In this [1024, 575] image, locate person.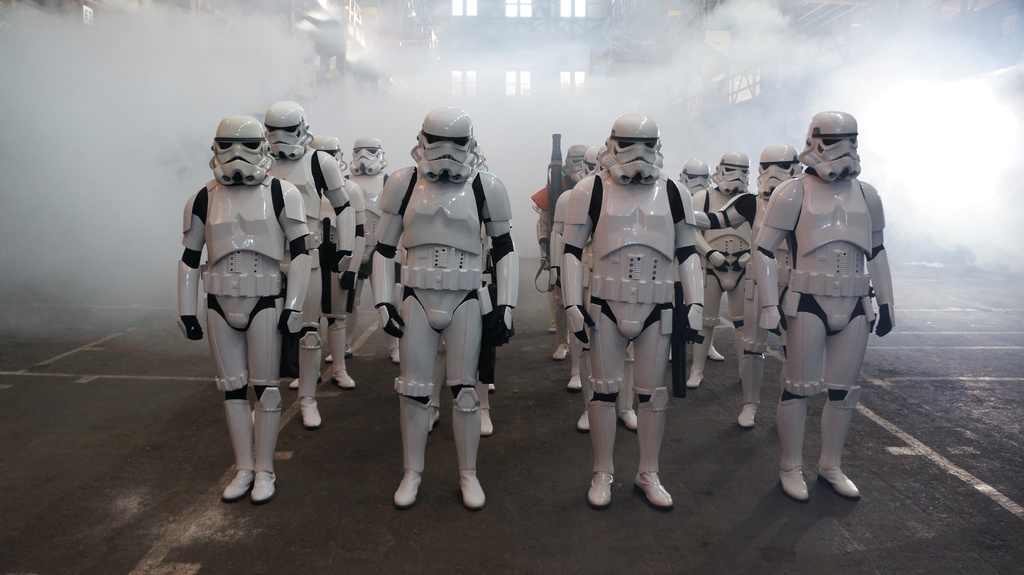
Bounding box: 544,143,596,363.
